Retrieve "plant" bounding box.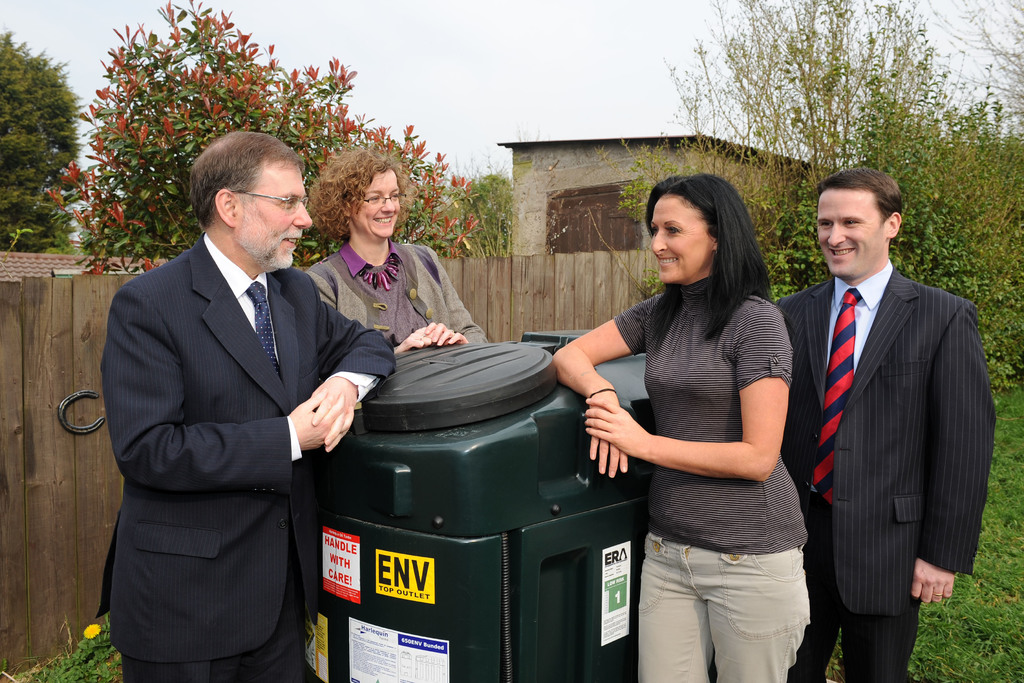
Bounding box: l=815, t=629, r=848, b=682.
